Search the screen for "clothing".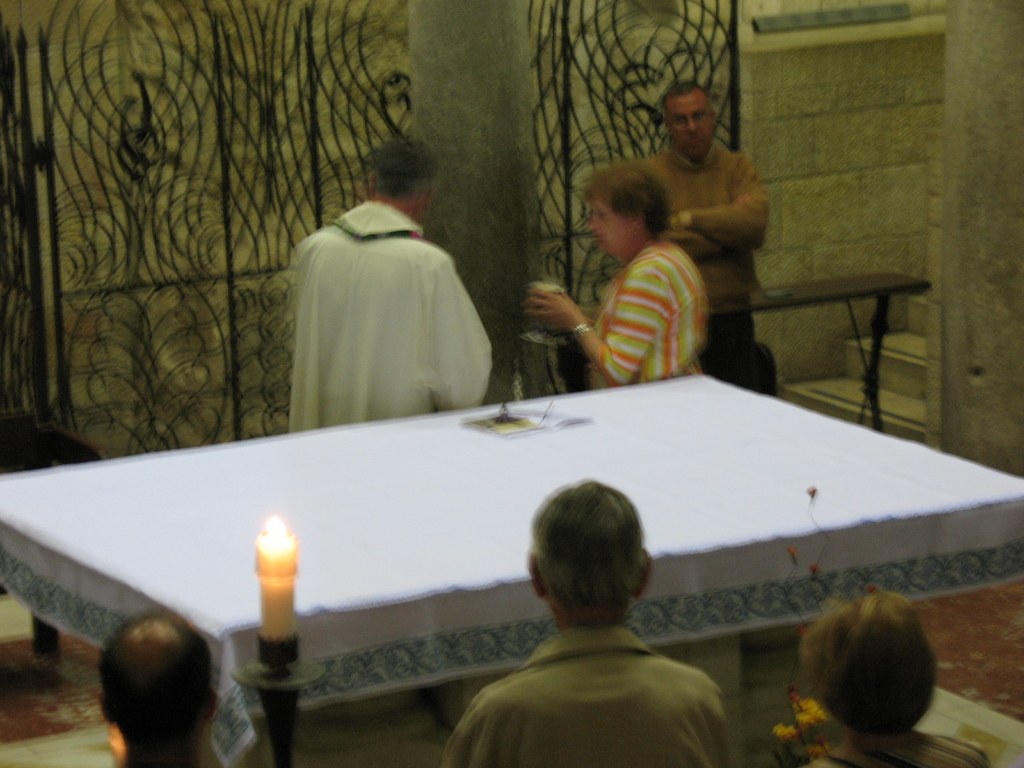
Found at <box>804,733,994,767</box>.
